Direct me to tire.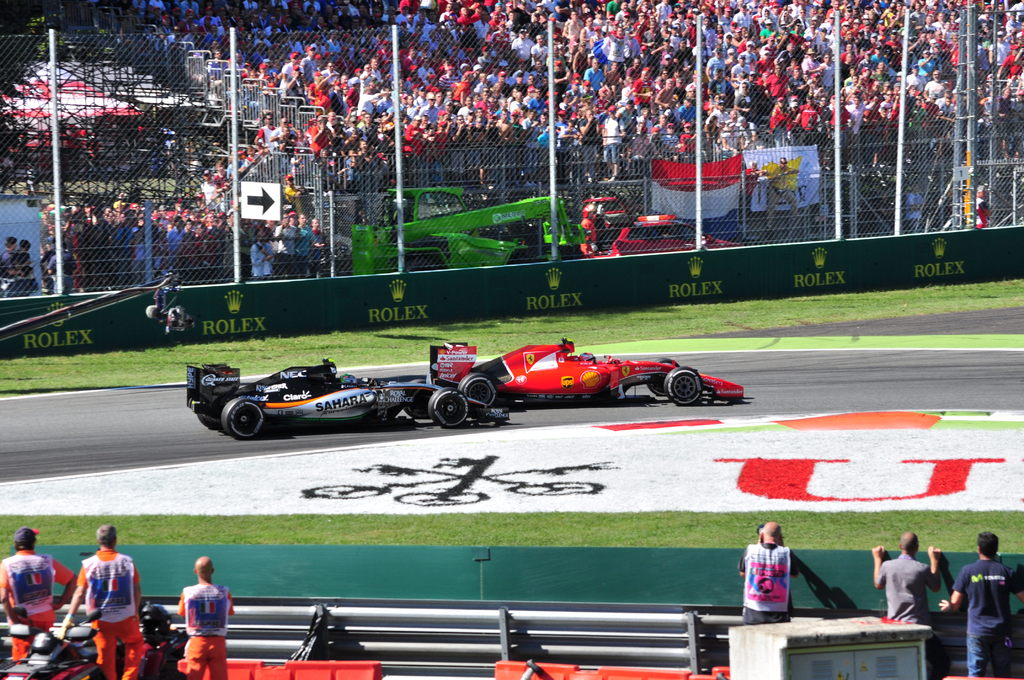
Direction: left=429, top=387, right=473, bottom=426.
